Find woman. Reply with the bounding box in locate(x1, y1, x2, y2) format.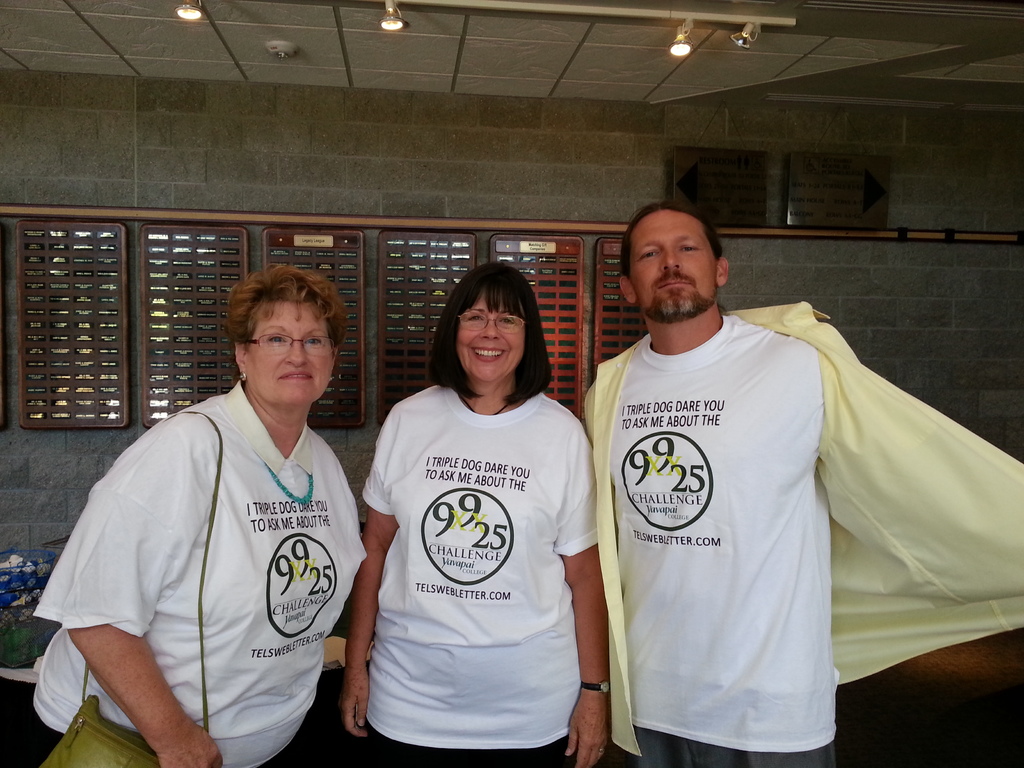
locate(355, 260, 592, 766).
